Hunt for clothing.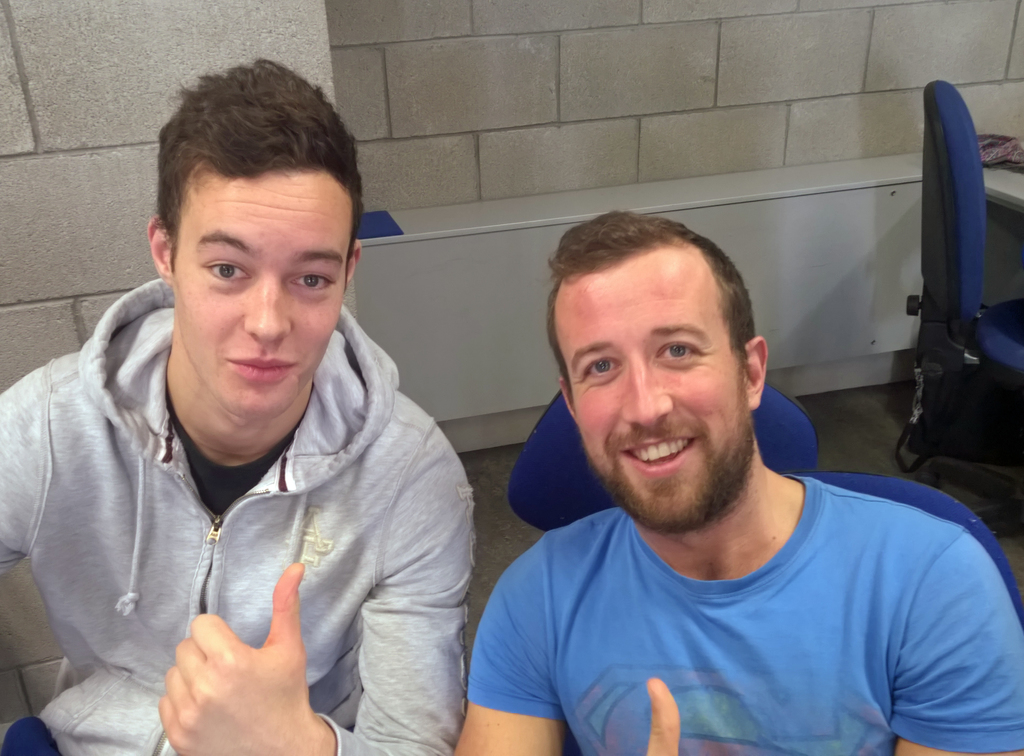
Hunted down at (0,278,477,755).
